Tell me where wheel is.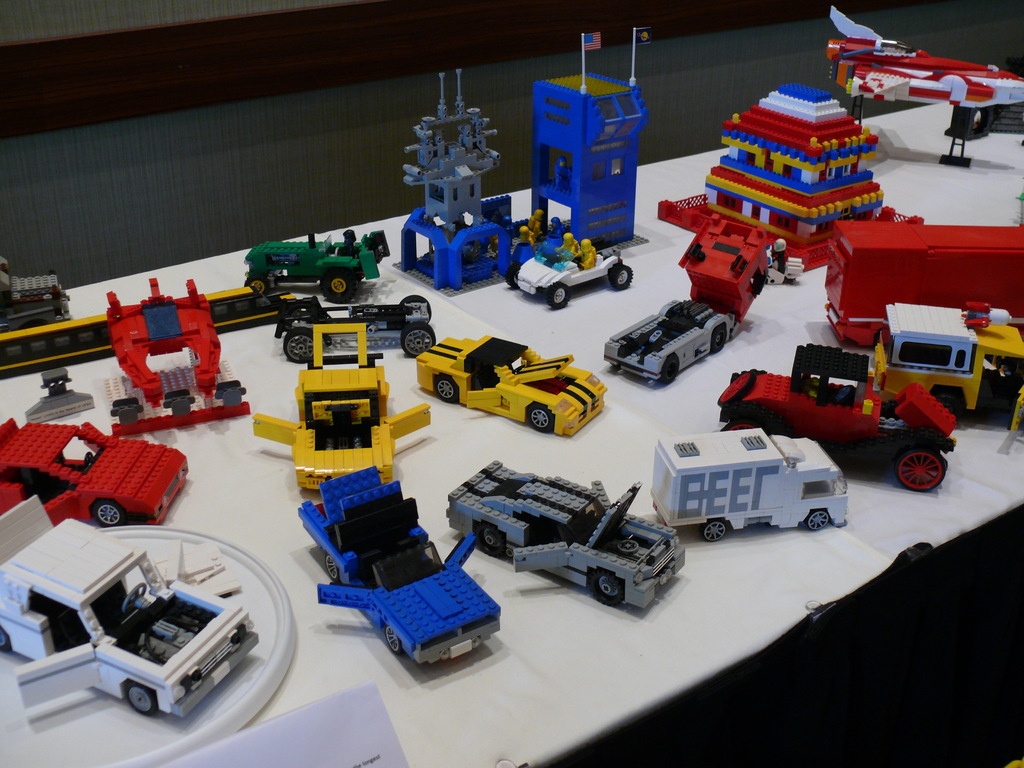
wheel is at x1=527 y1=408 x2=559 y2=435.
